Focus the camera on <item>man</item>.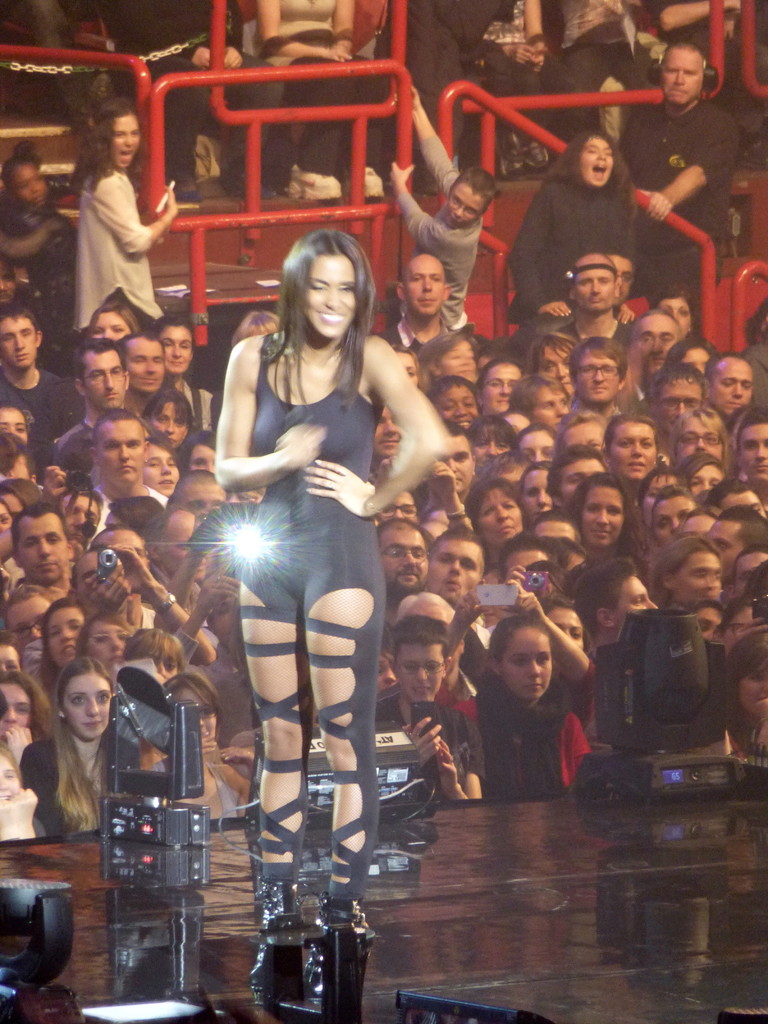
Focus region: pyautogui.locateOnScreen(424, 522, 490, 606).
